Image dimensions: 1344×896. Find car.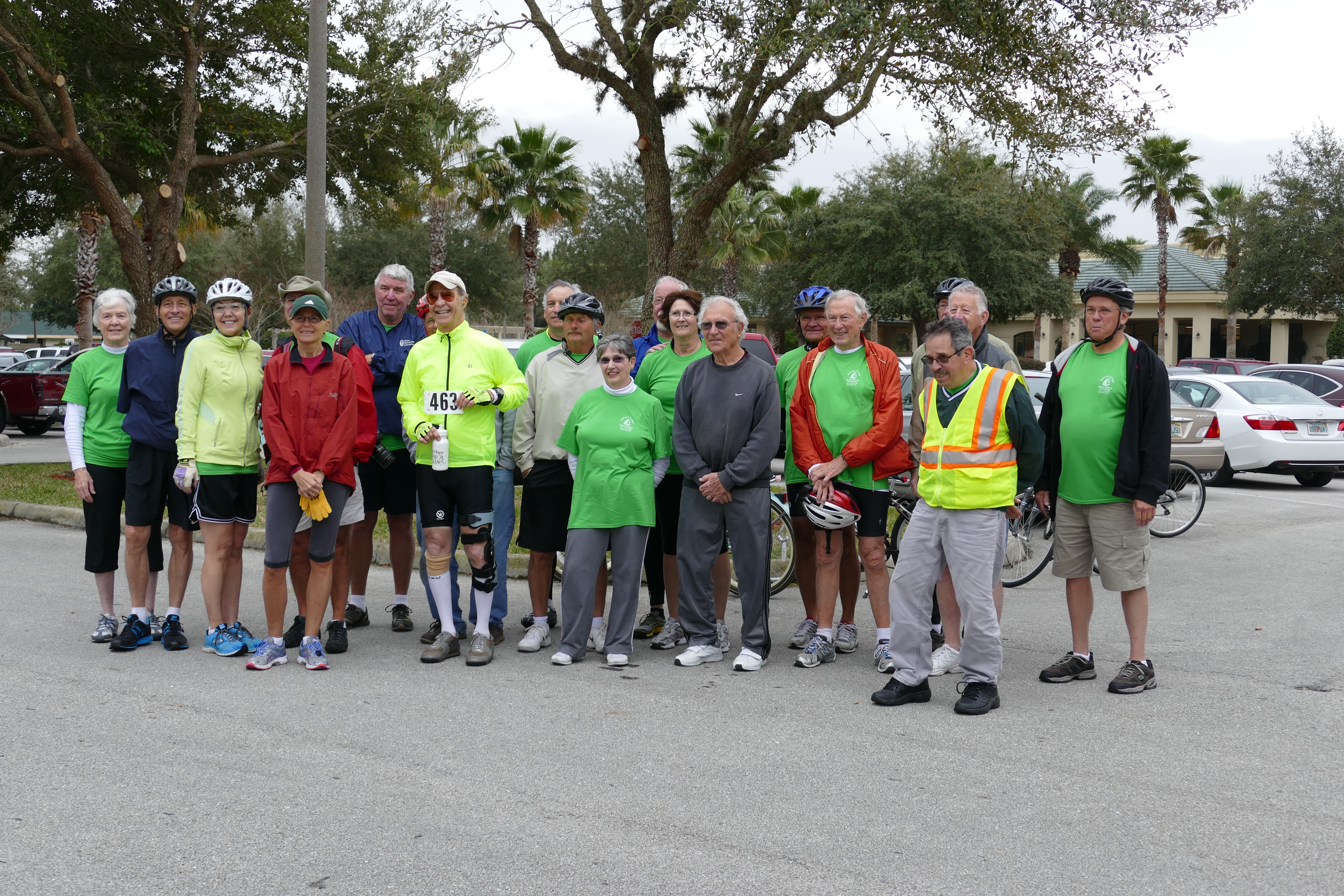
BBox(289, 89, 327, 124).
